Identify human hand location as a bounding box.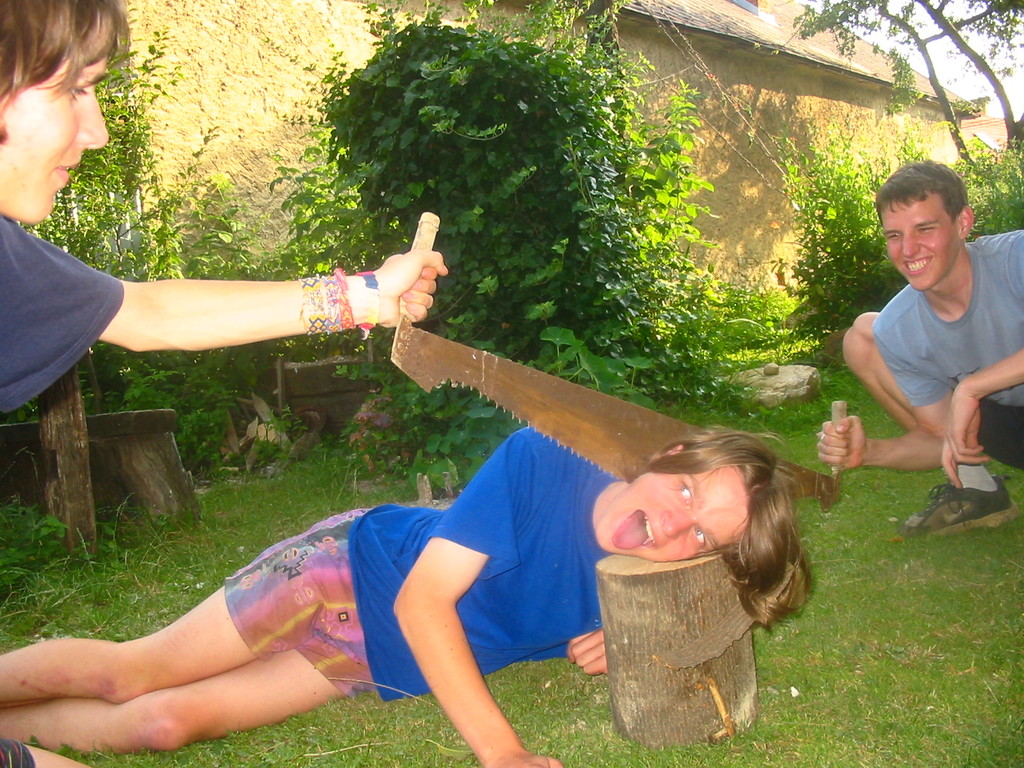
x1=335, y1=220, x2=451, y2=335.
